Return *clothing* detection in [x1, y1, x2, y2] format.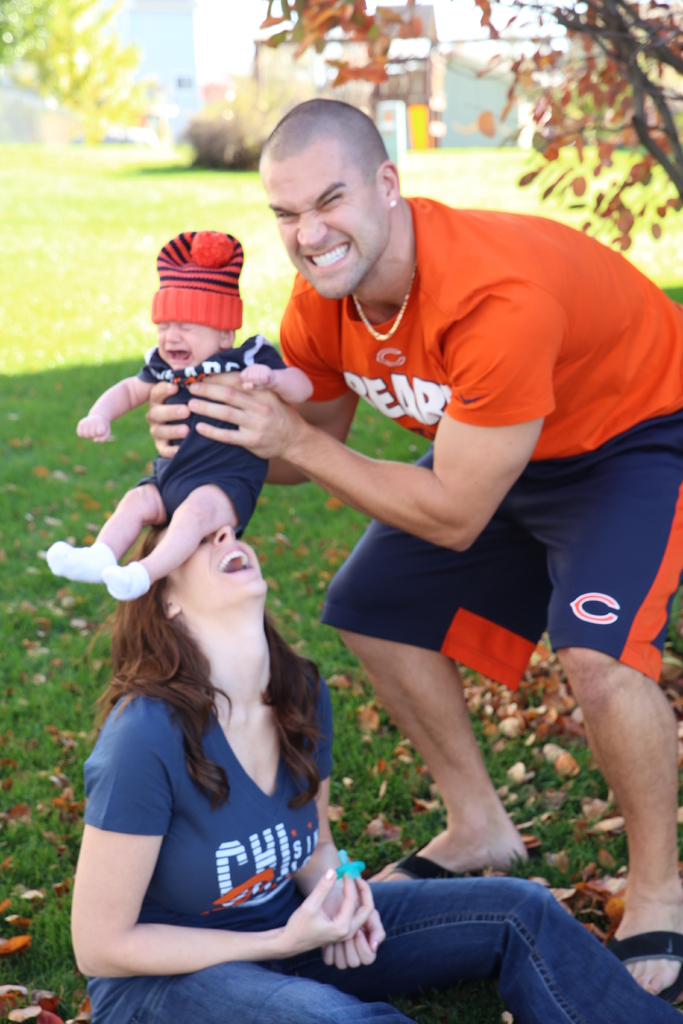
[279, 202, 682, 696].
